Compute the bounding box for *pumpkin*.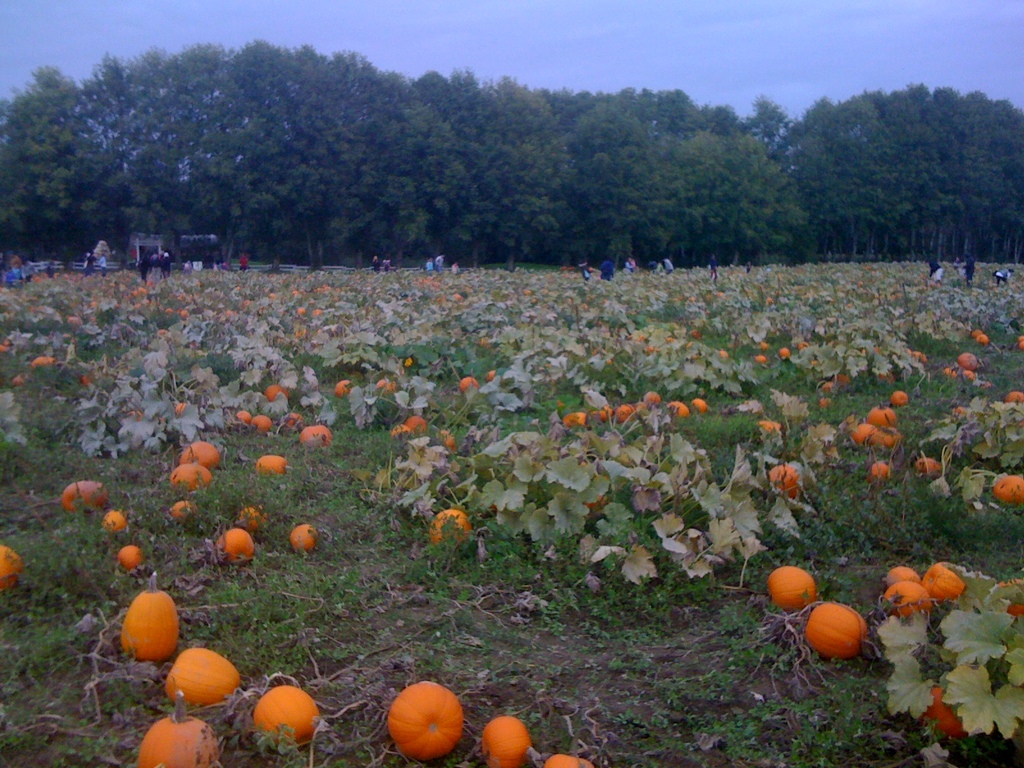
(left=1004, top=387, right=1023, bottom=410).
